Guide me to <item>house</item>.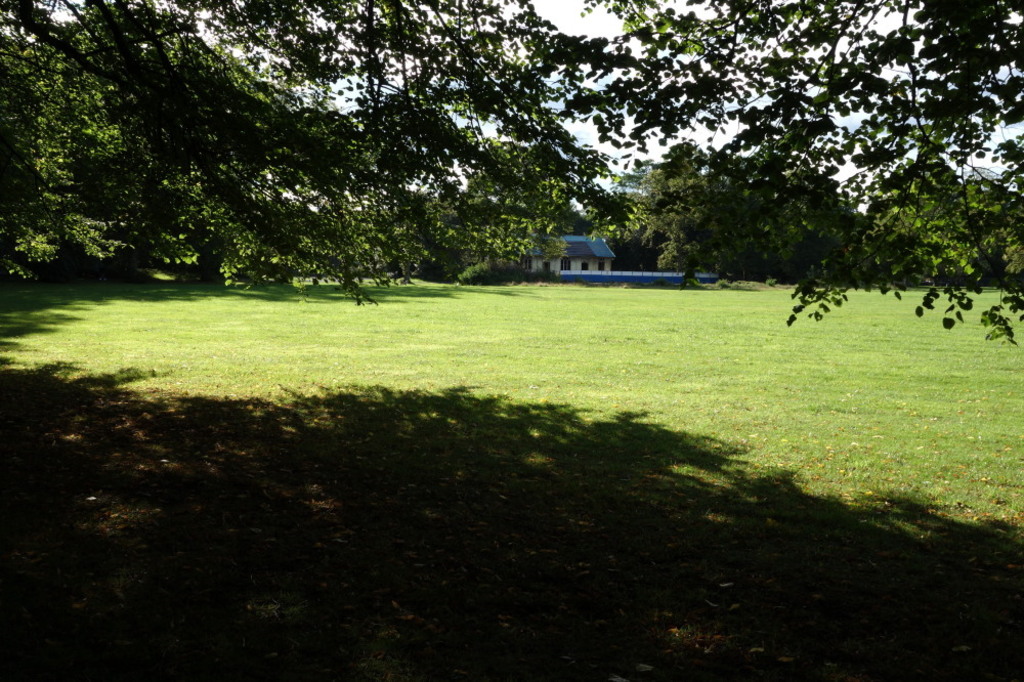
Guidance: (left=524, top=236, right=620, bottom=281).
